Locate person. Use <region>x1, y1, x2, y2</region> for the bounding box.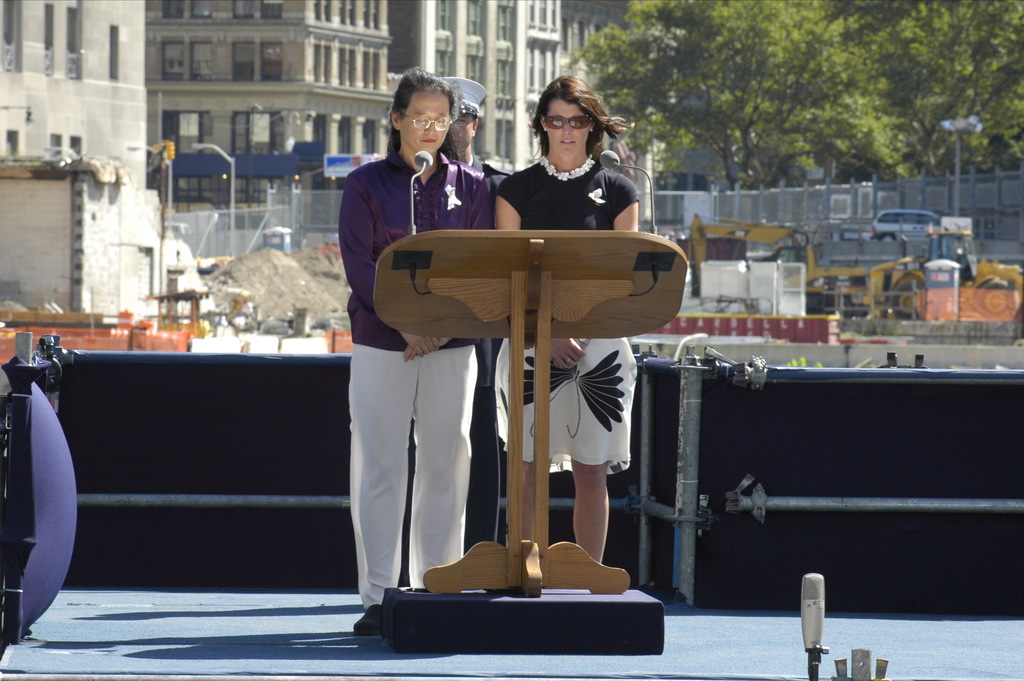
<region>335, 65, 495, 634</region>.
